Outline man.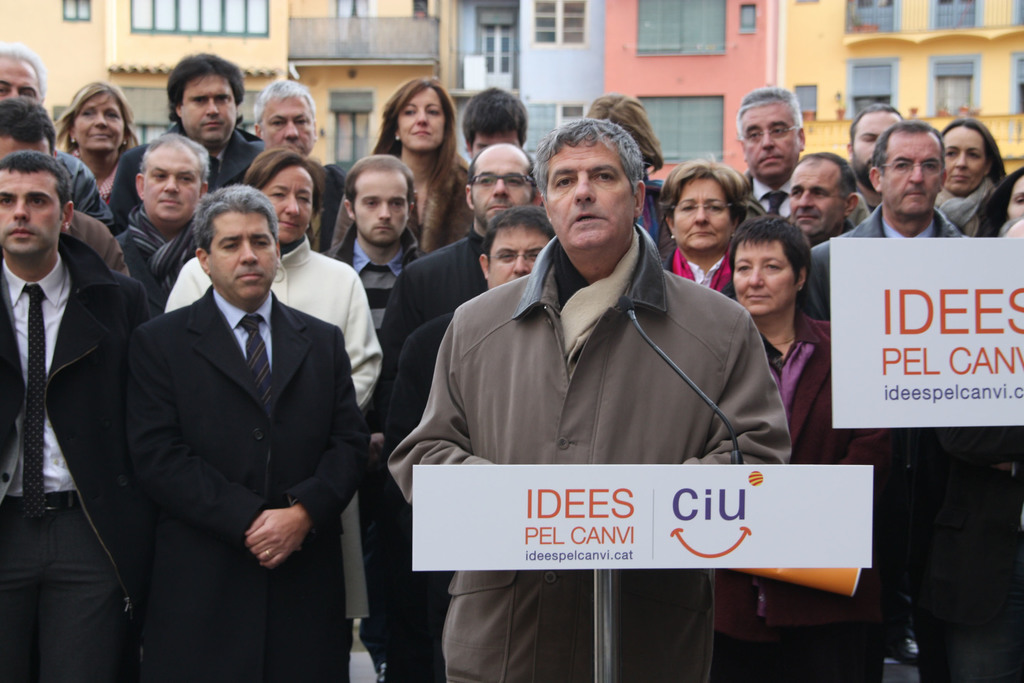
Outline: <box>386,207,554,682</box>.
